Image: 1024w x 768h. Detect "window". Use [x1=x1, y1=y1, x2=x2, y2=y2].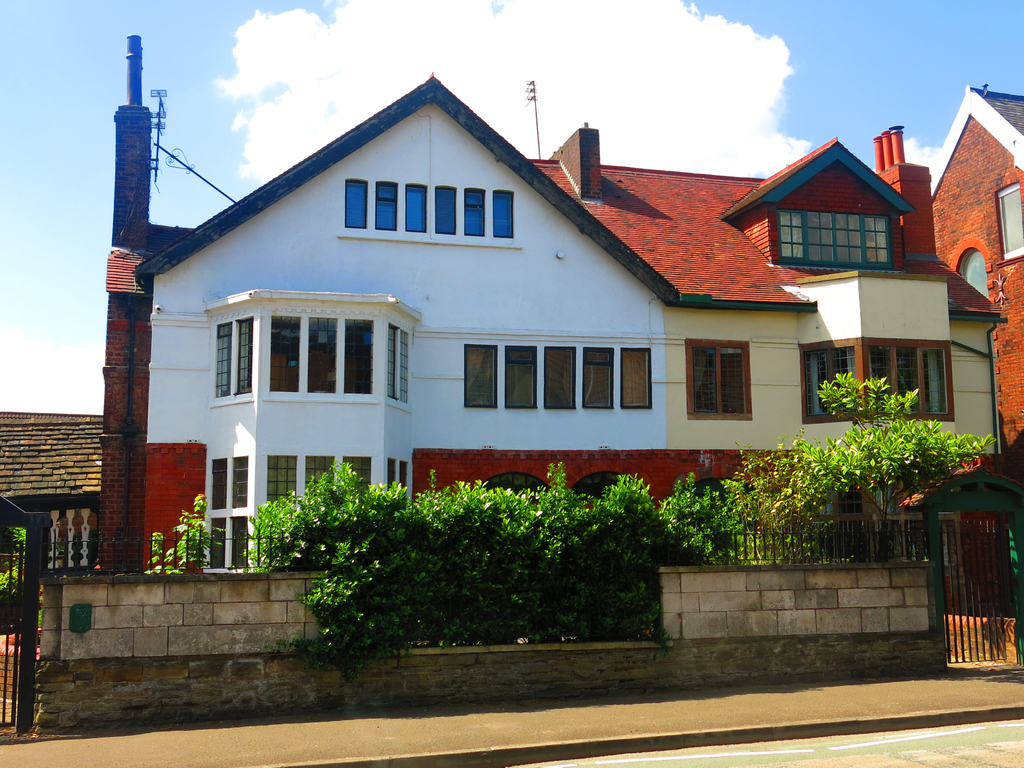
[x1=237, y1=320, x2=256, y2=396].
